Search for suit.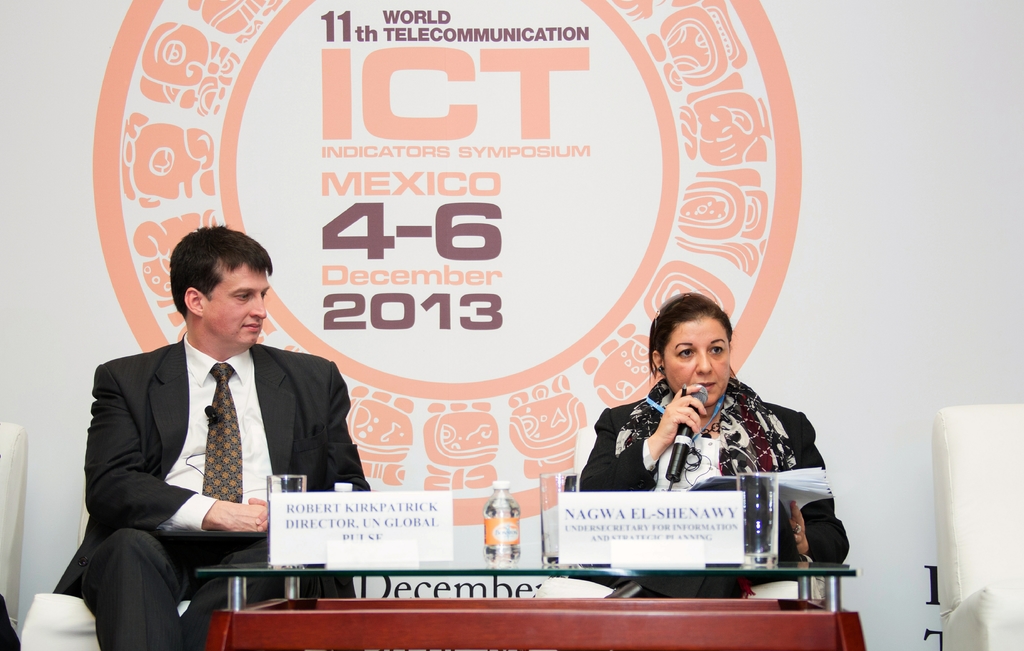
Found at {"left": 581, "top": 398, "right": 855, "bottom": 602}.
